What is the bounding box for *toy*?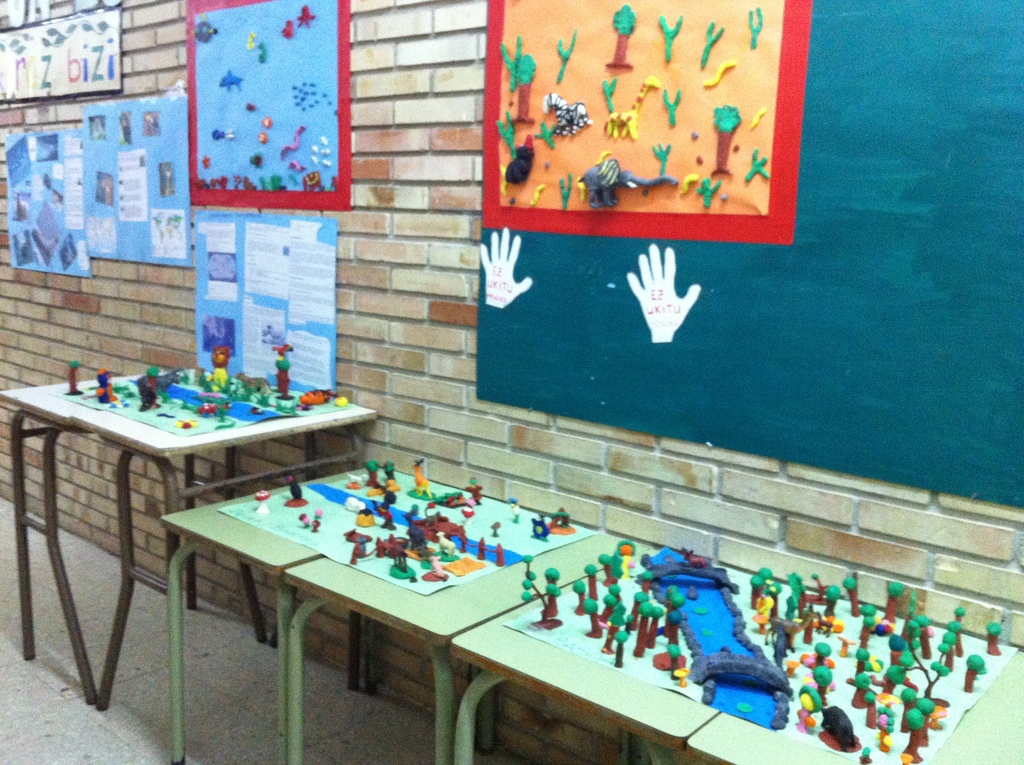
414:460:434:497.
